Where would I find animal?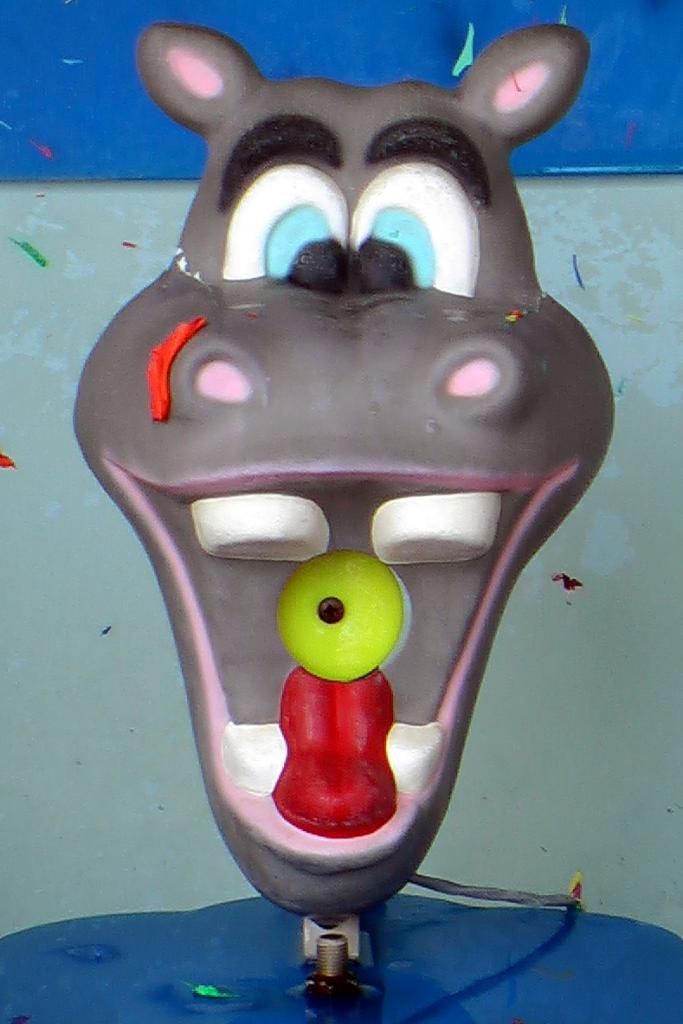
At <bbox>58, 20, 627, 938</bbox>.
